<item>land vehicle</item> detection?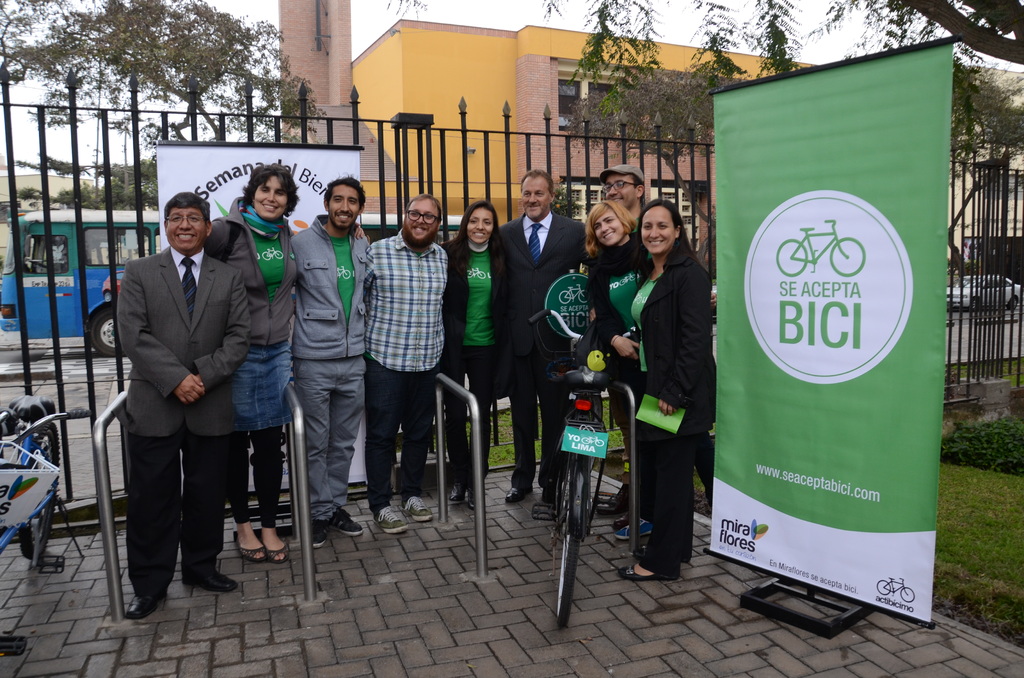
<bbox>529, 307, 633, 626</bbox>
